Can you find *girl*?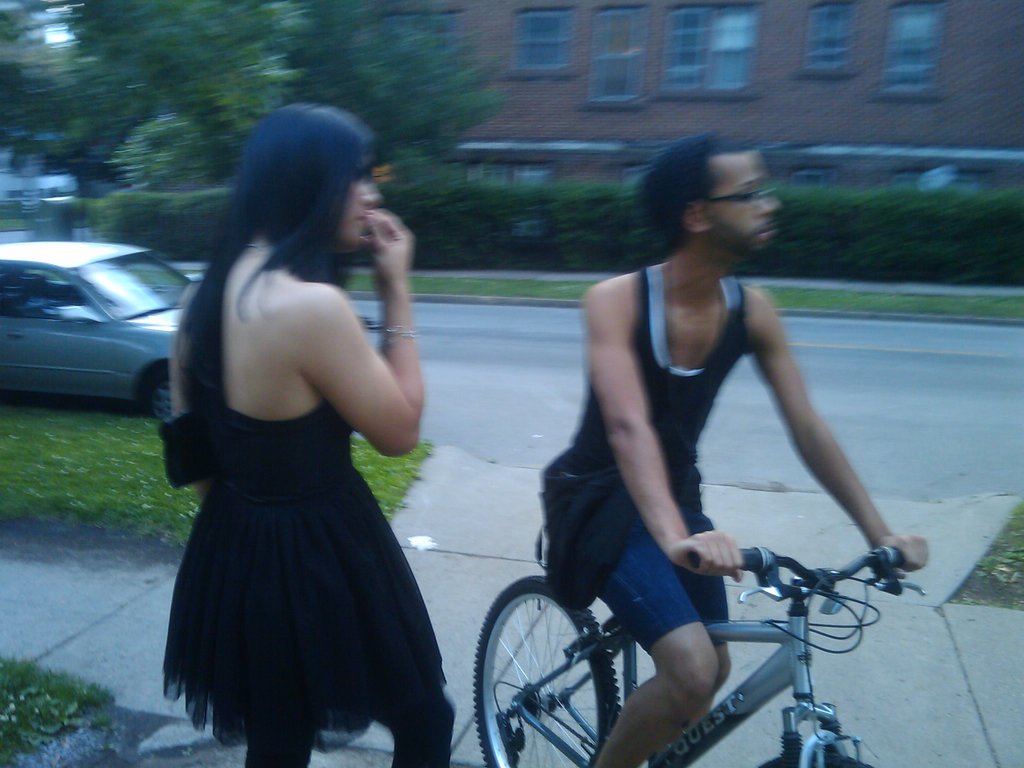
Yes, bounding box: [x1=159, y1=100, x2=456, y2=767].
